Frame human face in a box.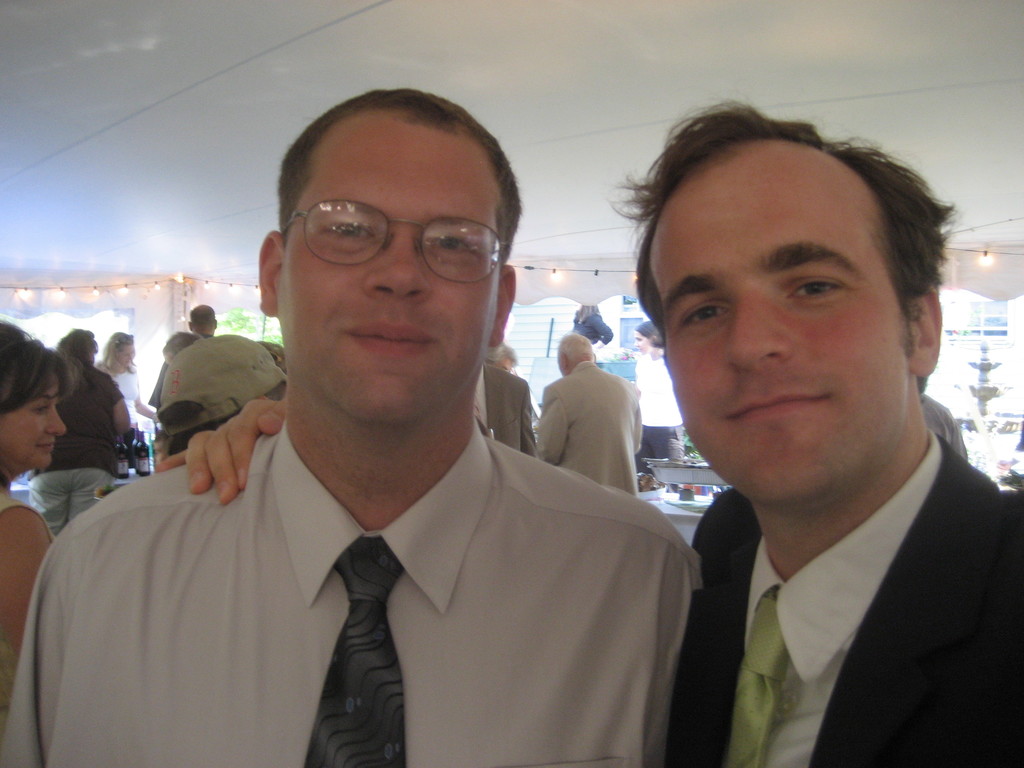
(x1=278, y1=119, x2=503, y2=428).
